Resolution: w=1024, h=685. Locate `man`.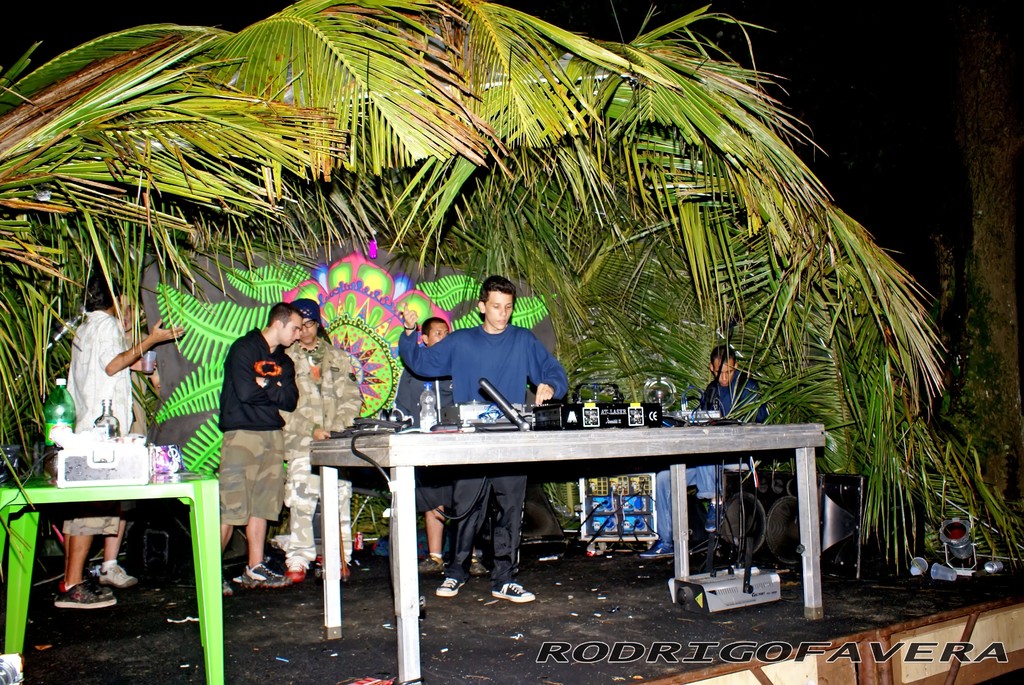
[x1=399, y1=276, x2=571, y2=607].
